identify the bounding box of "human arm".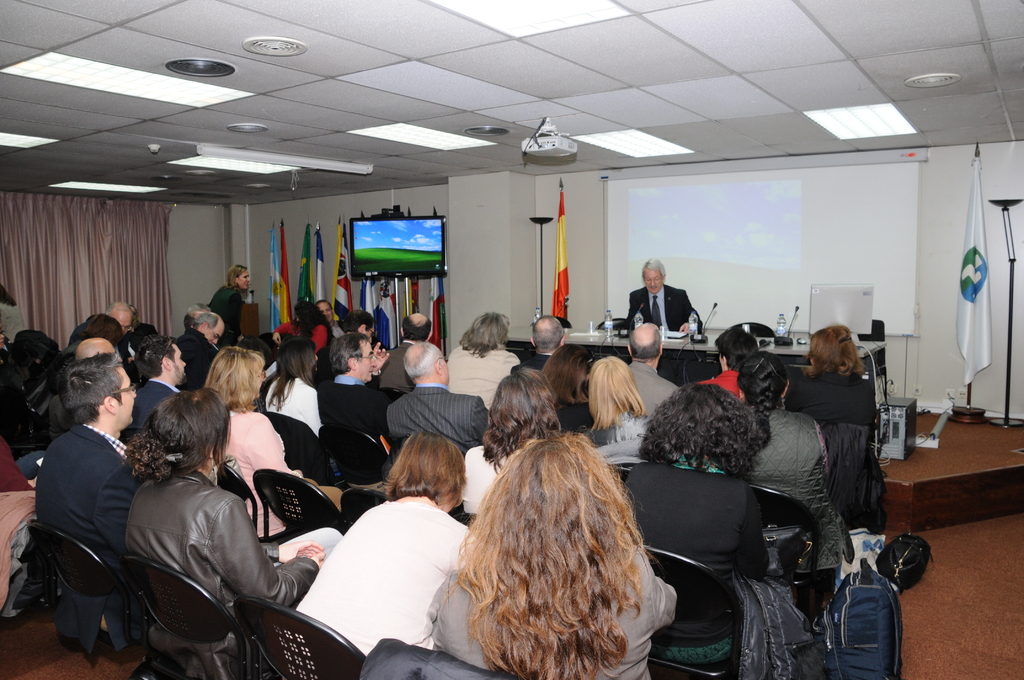
detection(200, 492, 321, 607).
